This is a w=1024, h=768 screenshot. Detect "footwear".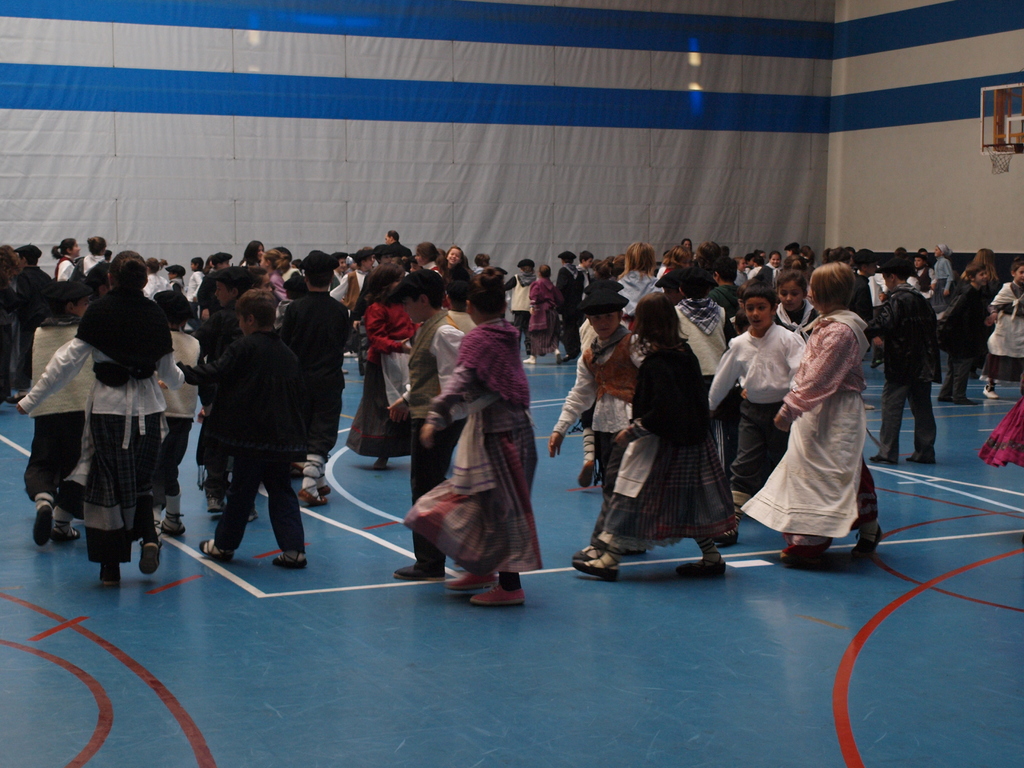
box(300, 451, 330, 503).
